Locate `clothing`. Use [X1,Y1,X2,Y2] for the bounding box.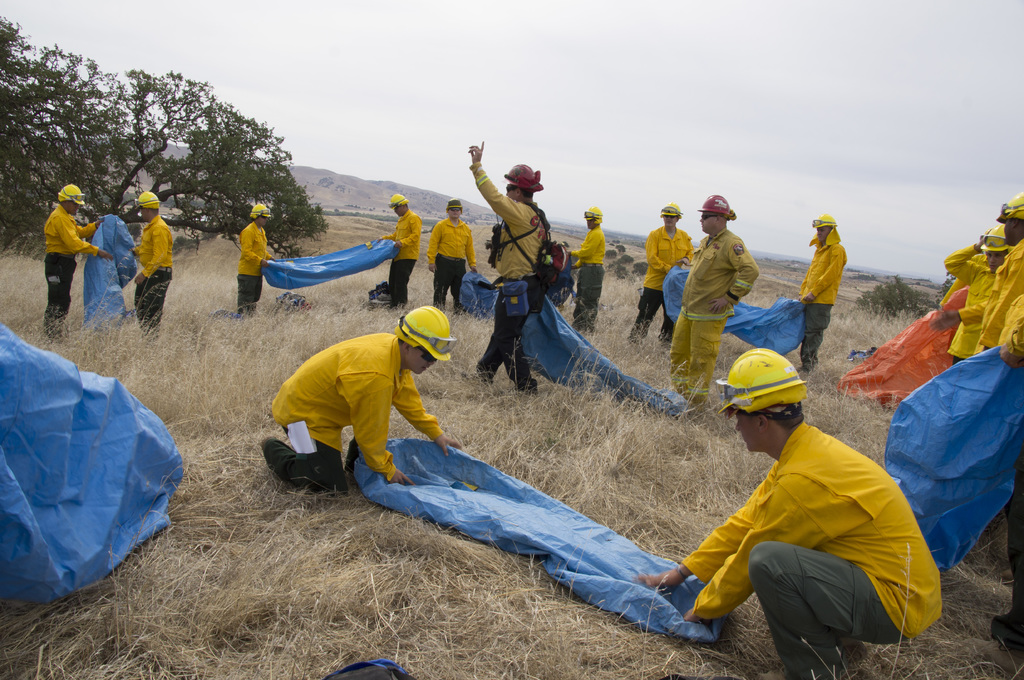
[262,442,329,504].
